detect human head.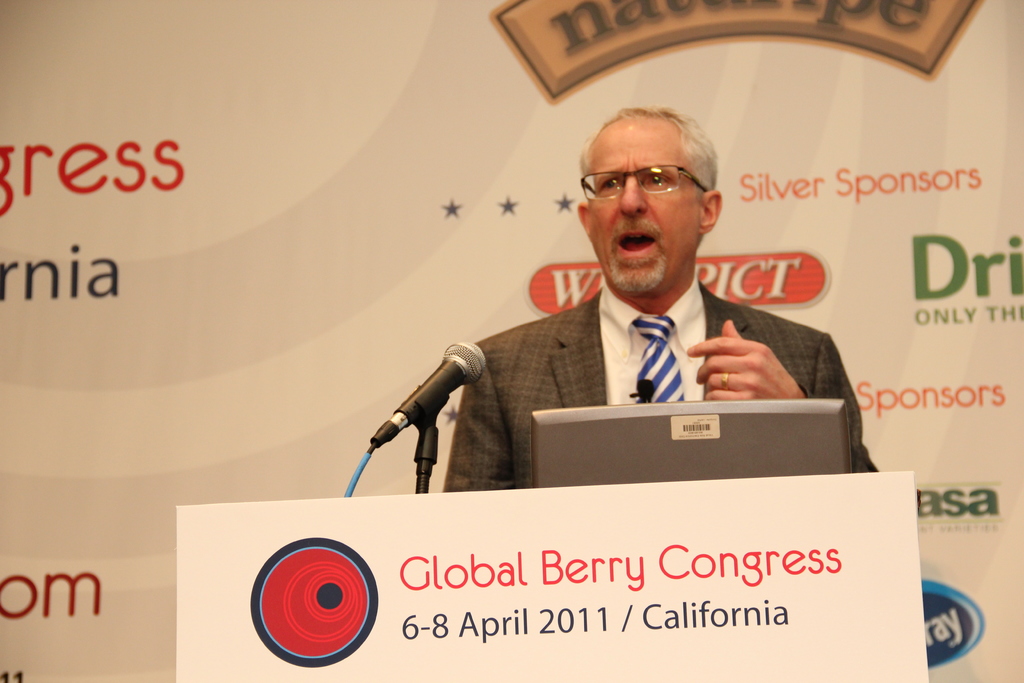
Detected at bbox=(580, 101, 730, 274).
